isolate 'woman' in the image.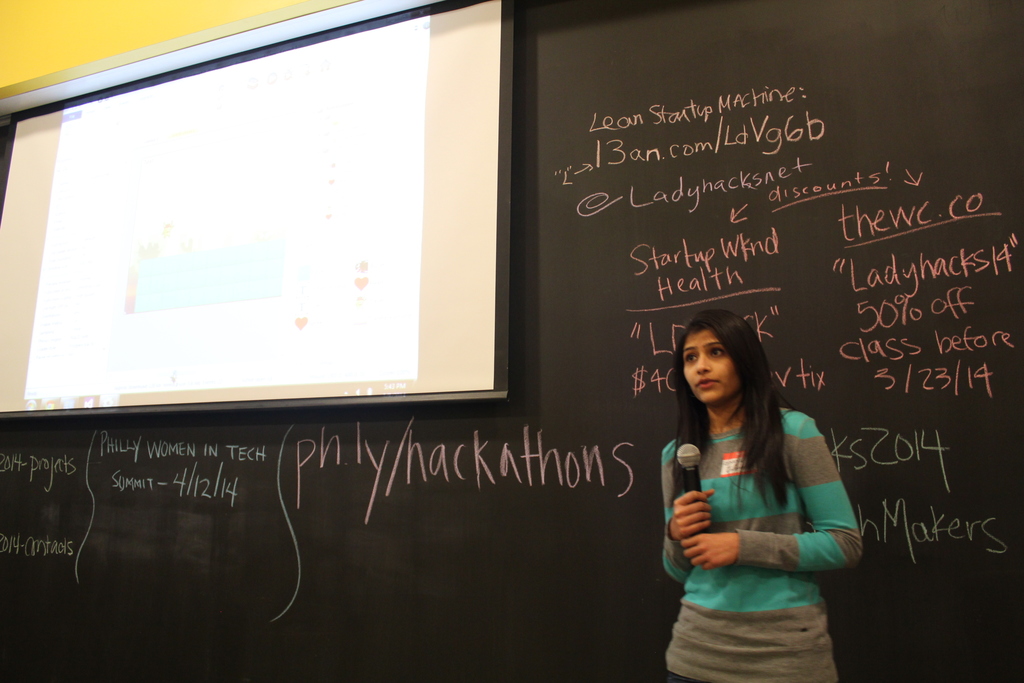
Isolated region: rect(648, 315, 870, 652).
